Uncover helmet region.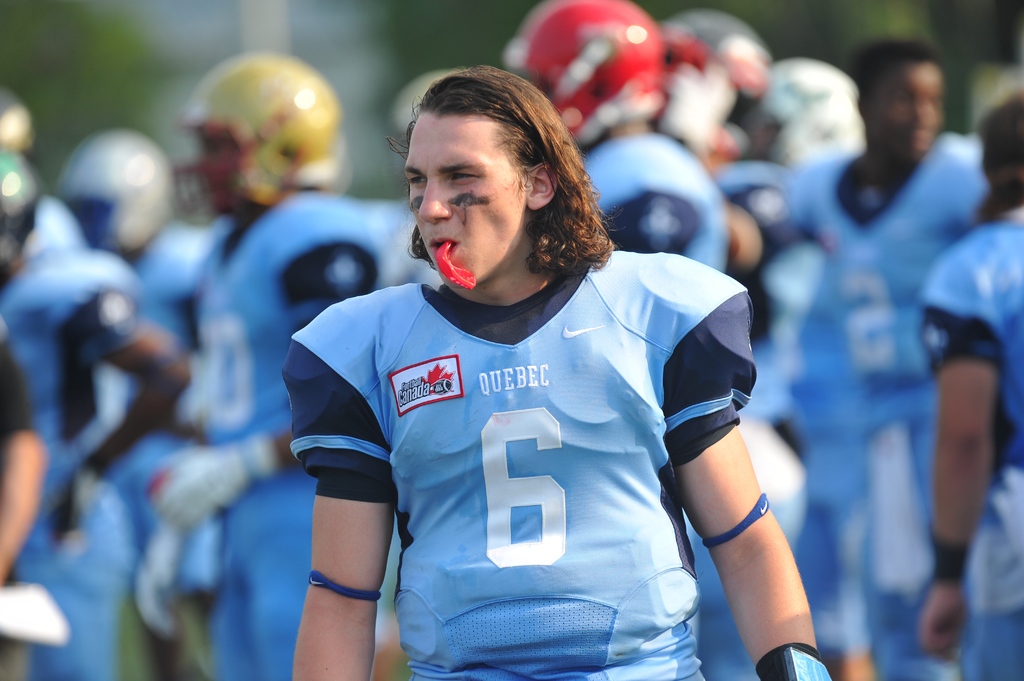
Uncovered: box=[165, 60, 348, 213].
